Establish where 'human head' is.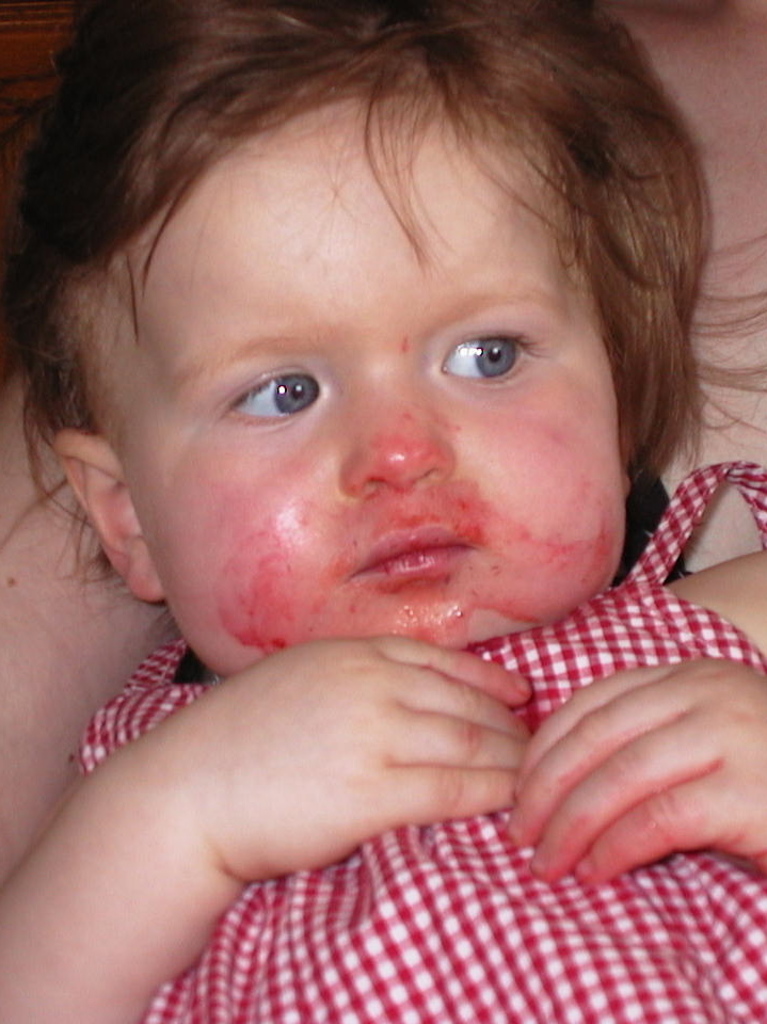
Established at region(57, 51, 702, 741).
